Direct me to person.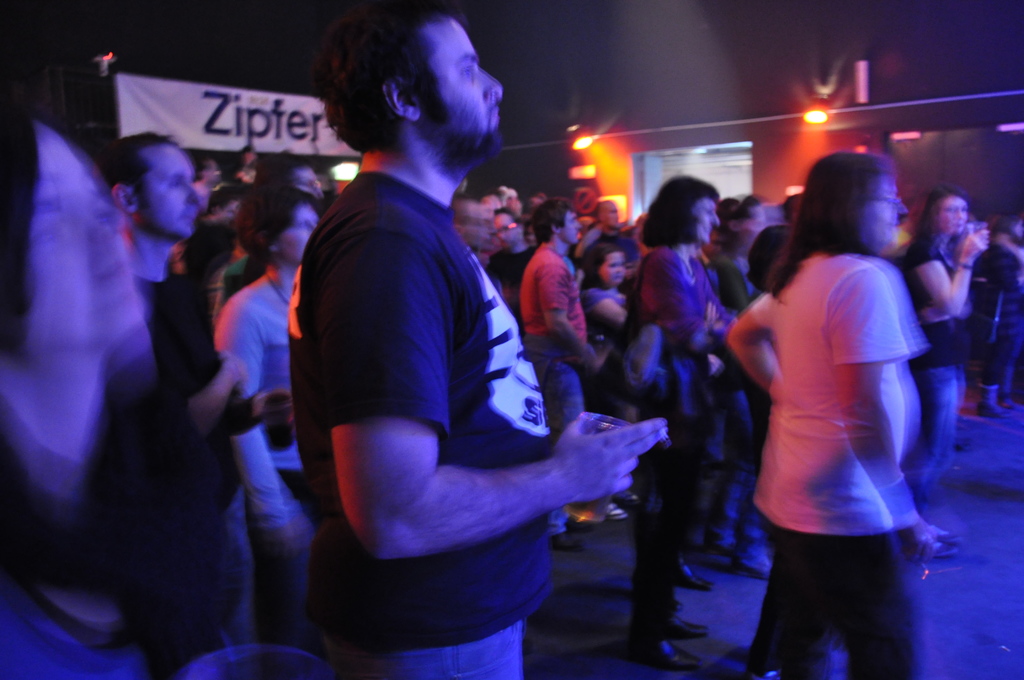
Direction: bbox=[190, 152, 220, 210].
